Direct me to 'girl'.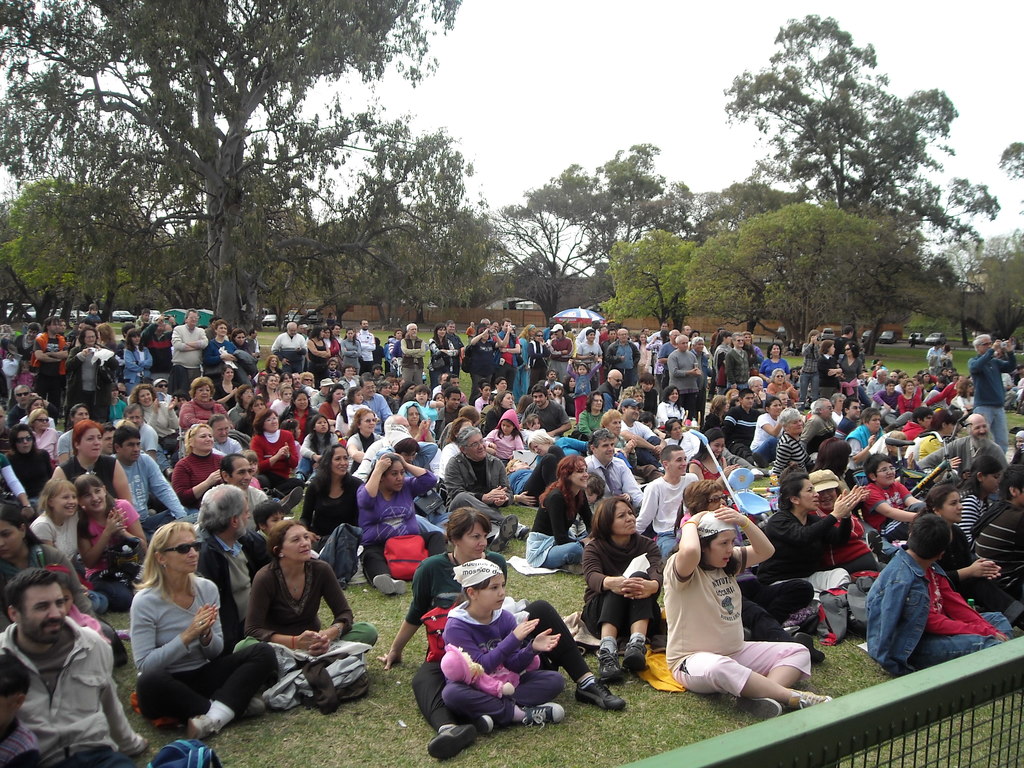
Direction: crop(664, 418, 695, 454).
